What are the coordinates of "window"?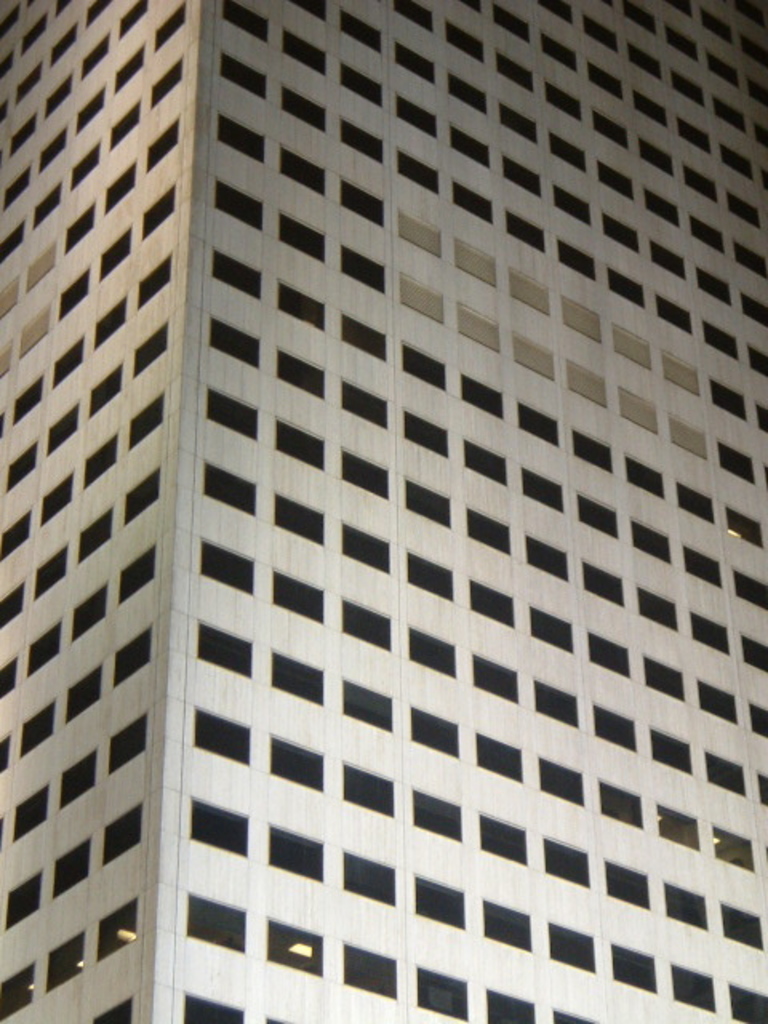
region(339, 448, 392, 502).
